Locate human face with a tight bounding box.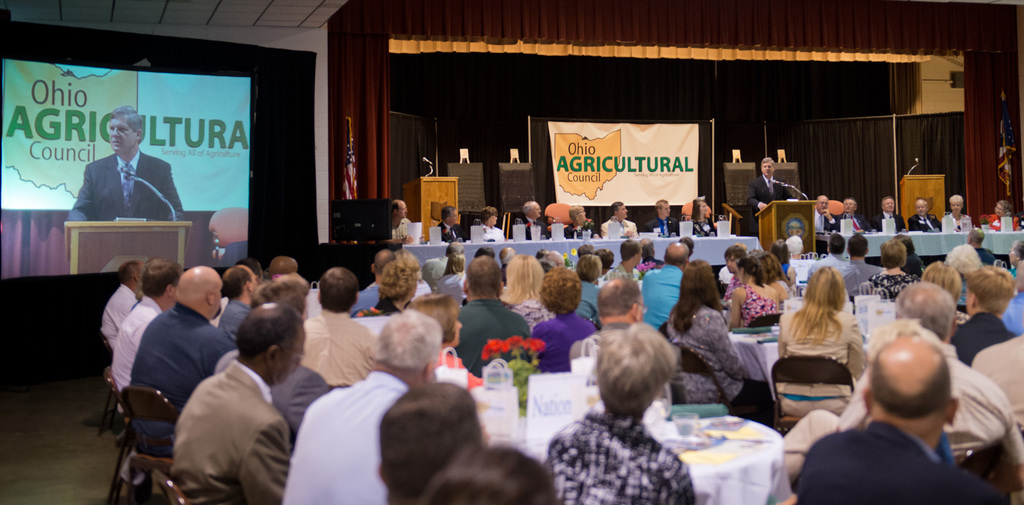
detection(657, 202, 672, 217).
